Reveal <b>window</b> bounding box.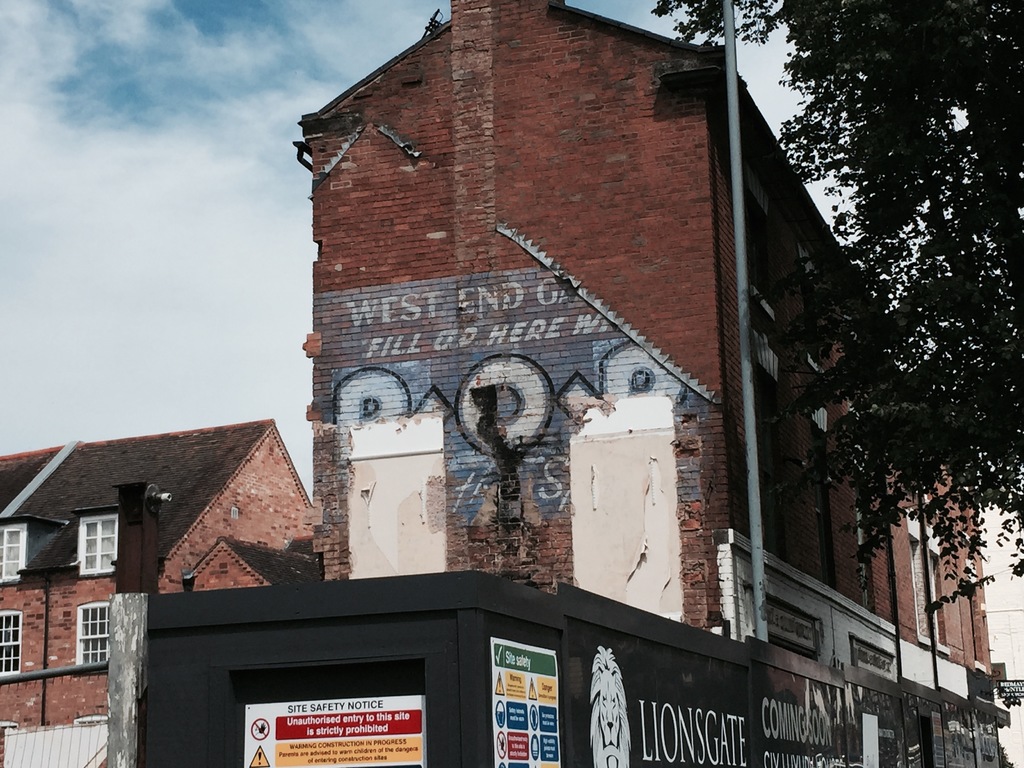
Revealed: x1=70 y1=514 x2=124 y2=576.
